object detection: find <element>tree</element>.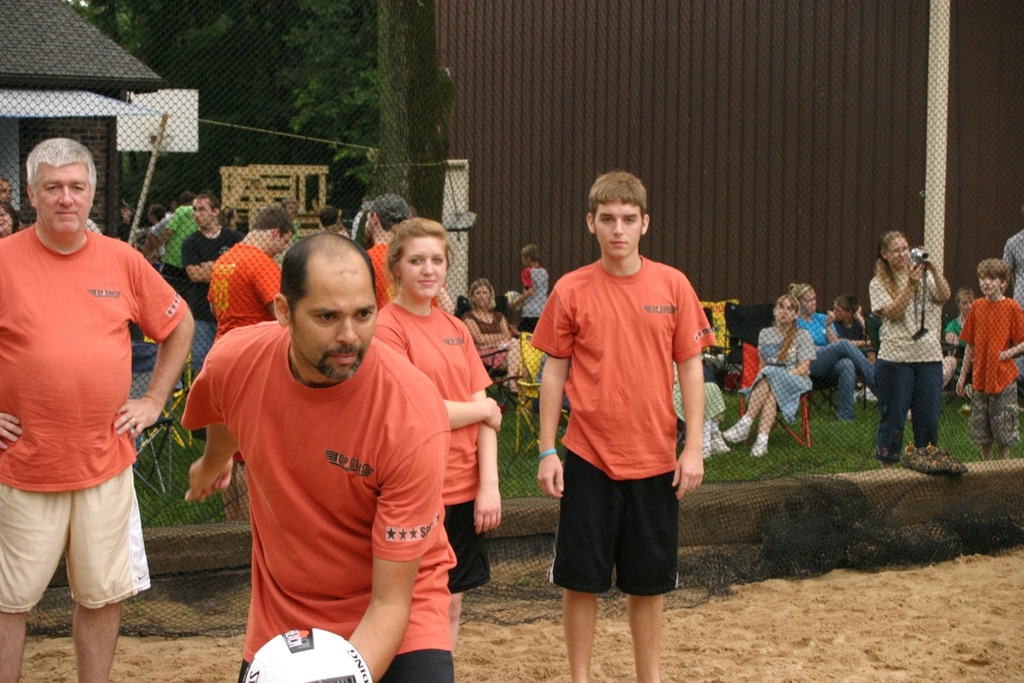
[x1=85, y1=0, x2=254, y2=218].
